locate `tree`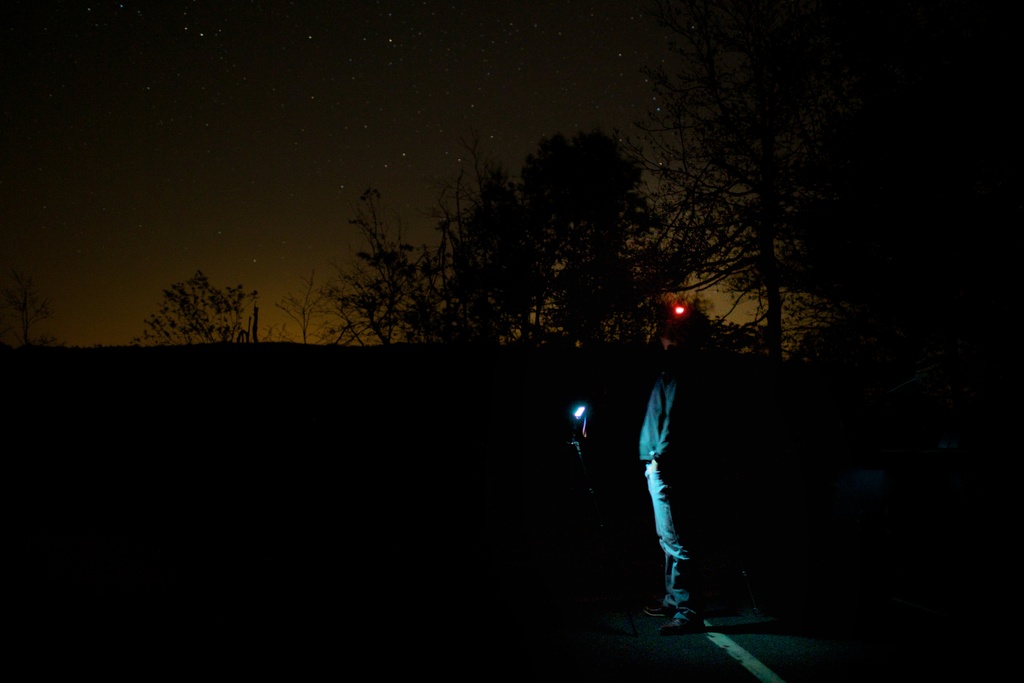
(x1=417, y1=163, x2=537, y2=358)
